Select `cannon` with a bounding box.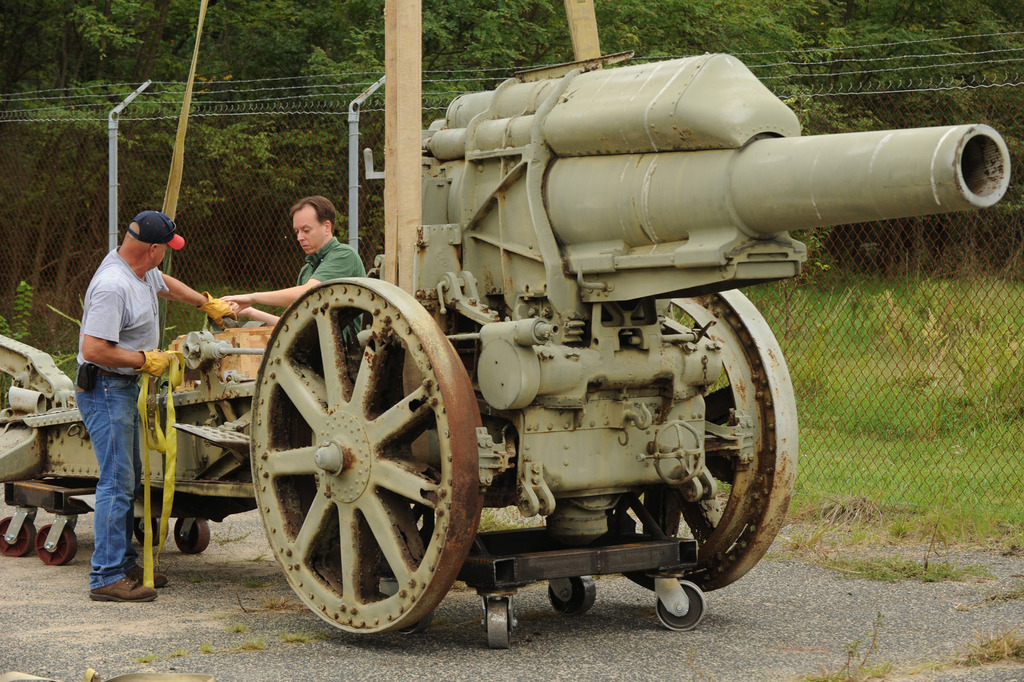
(0,52,1016,649).
